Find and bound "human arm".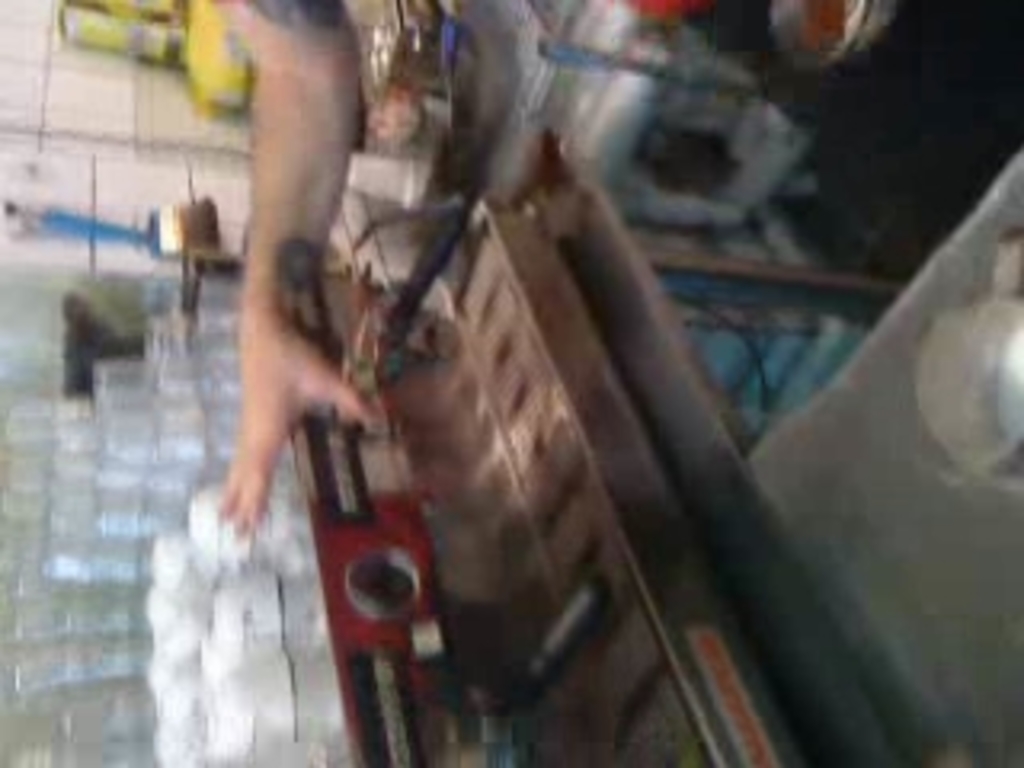
Bound: detection(166, 22, 368, 630).
